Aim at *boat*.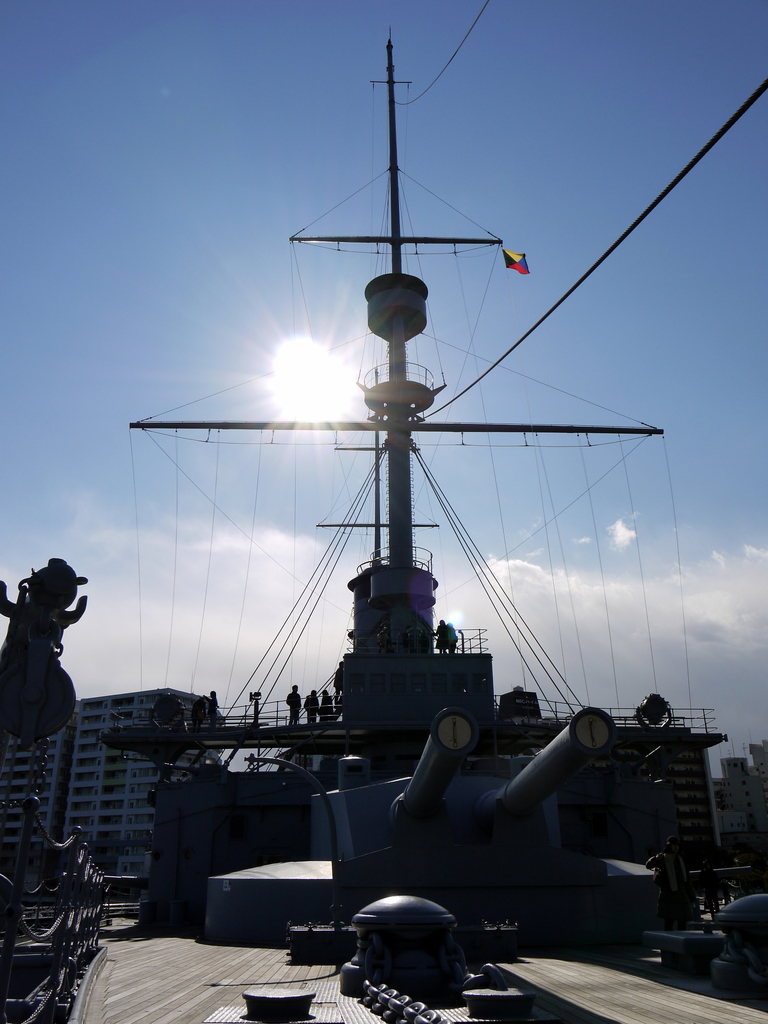
Aimed at (x1=72, y1=49, x2=728, y2=1016).
